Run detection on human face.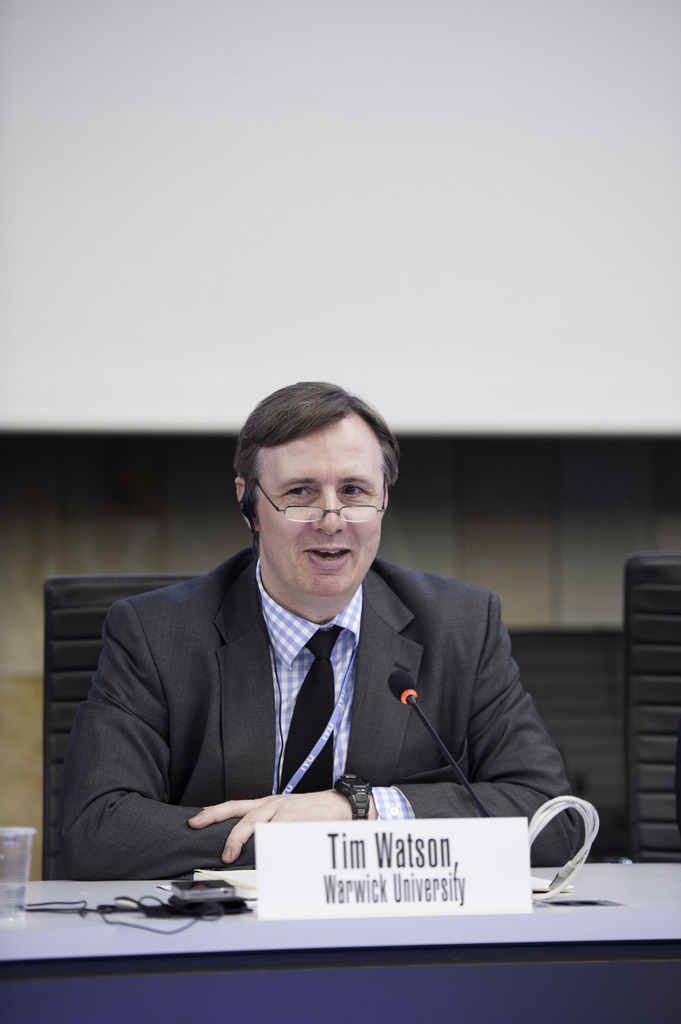
Result: 245:415:389:616.
